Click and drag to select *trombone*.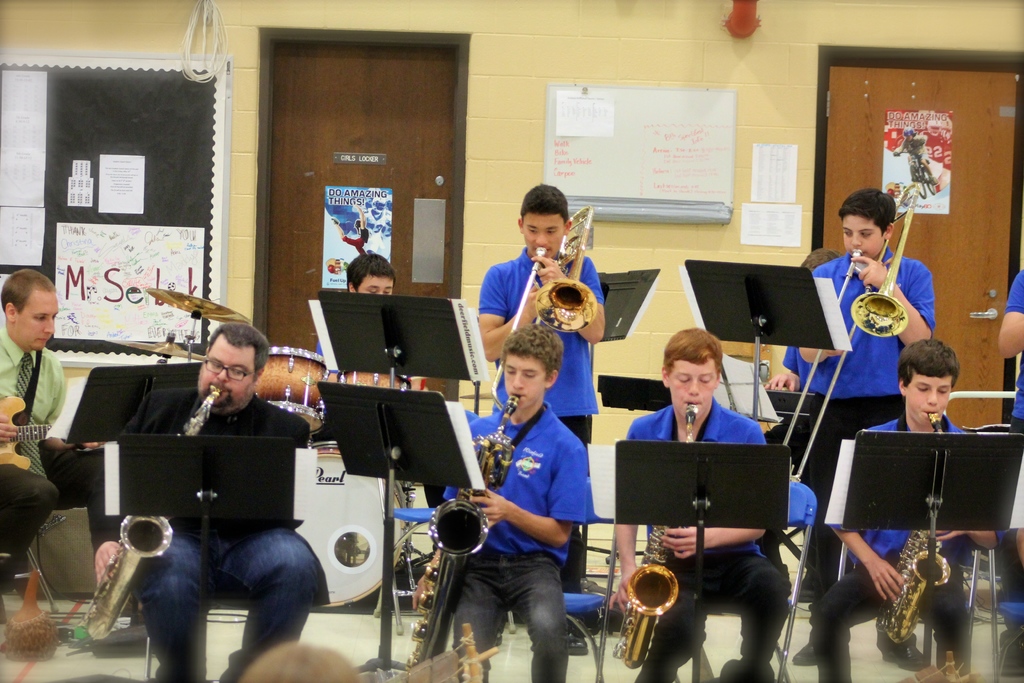
Selection: bbox=(883, 523, 952, 641).
